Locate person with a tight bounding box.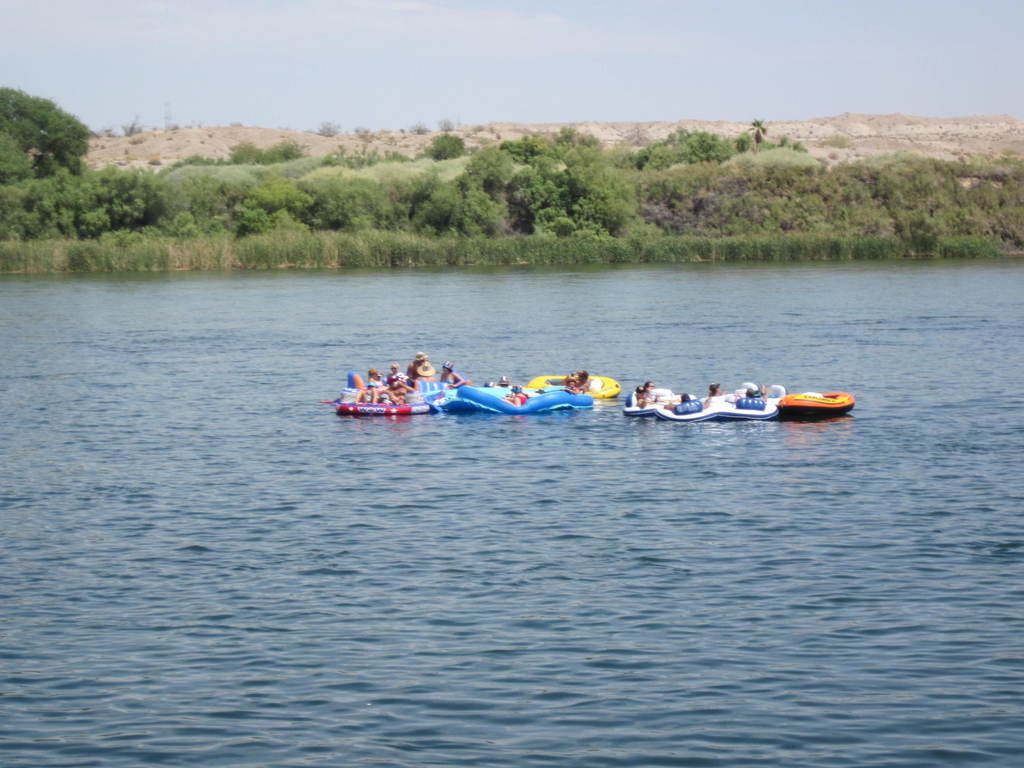
bbox=(385, 364, 405, 392).
